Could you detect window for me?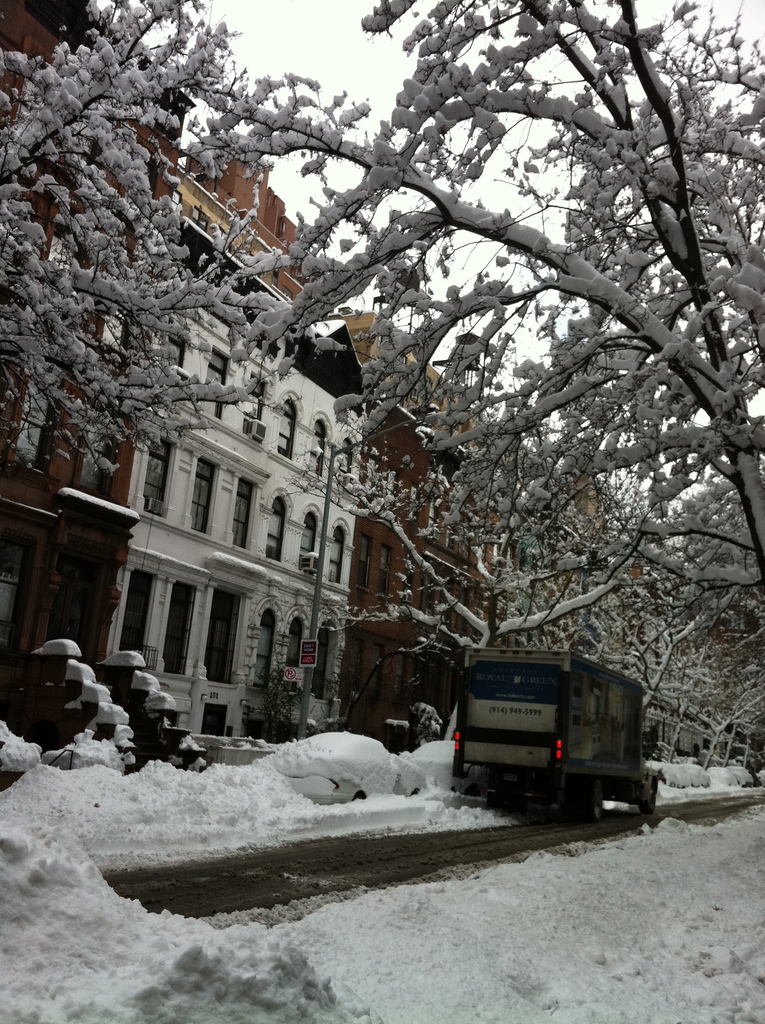
Detection result: 0:529:29:646.
